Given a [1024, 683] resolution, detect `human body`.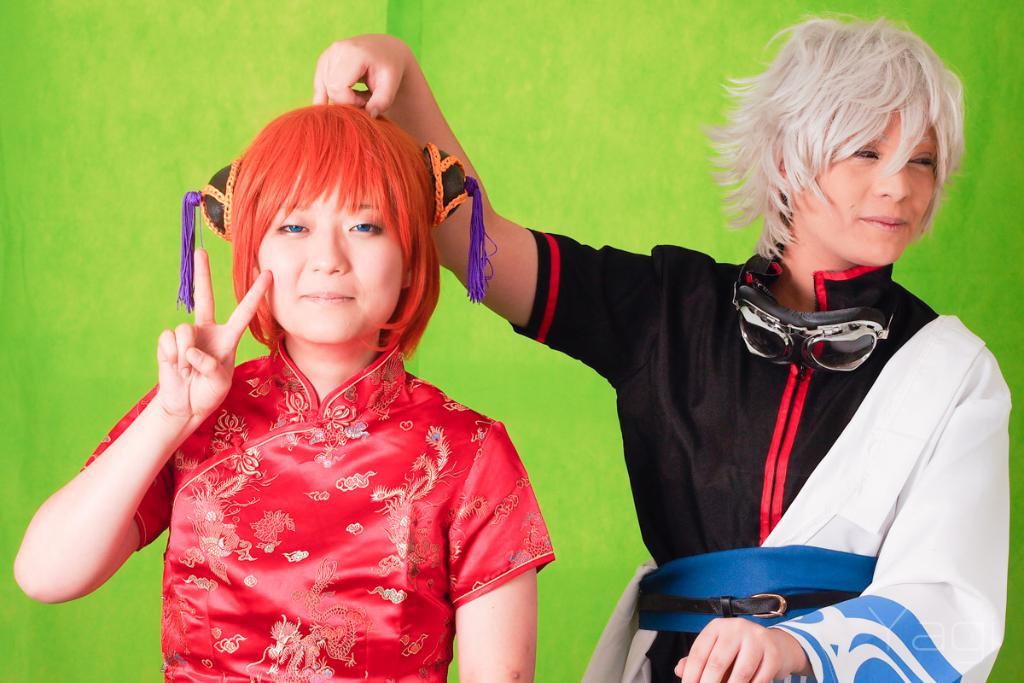
[61, 88, 614, 682].
